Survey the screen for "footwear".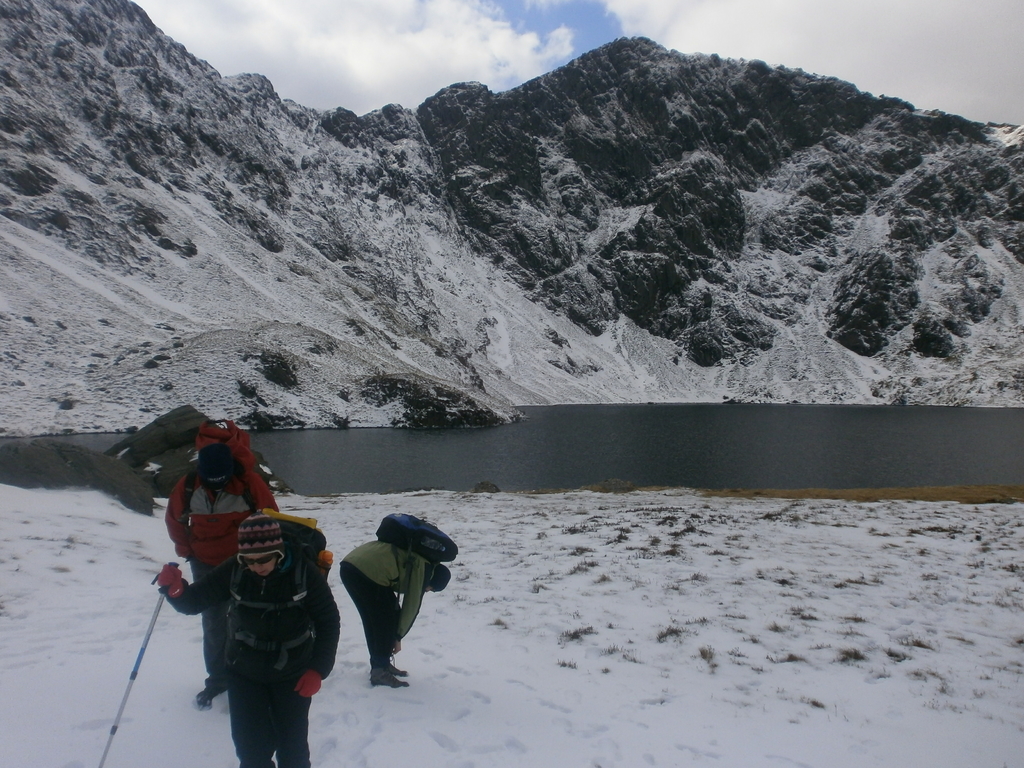
Survey found: <bbox>193, 673, 227, 710</bbox>.
